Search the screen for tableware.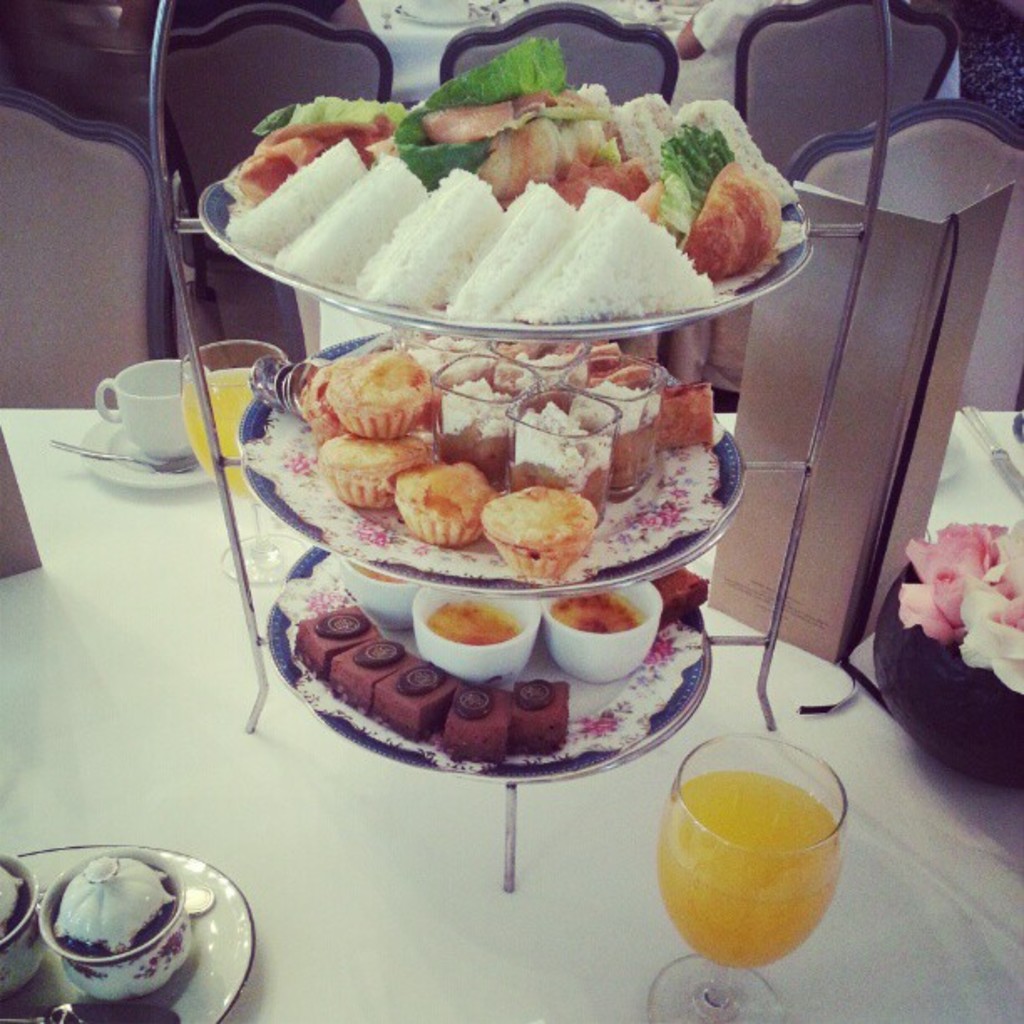
Found at x1=393 y1=0 x2=492 y2=27.
